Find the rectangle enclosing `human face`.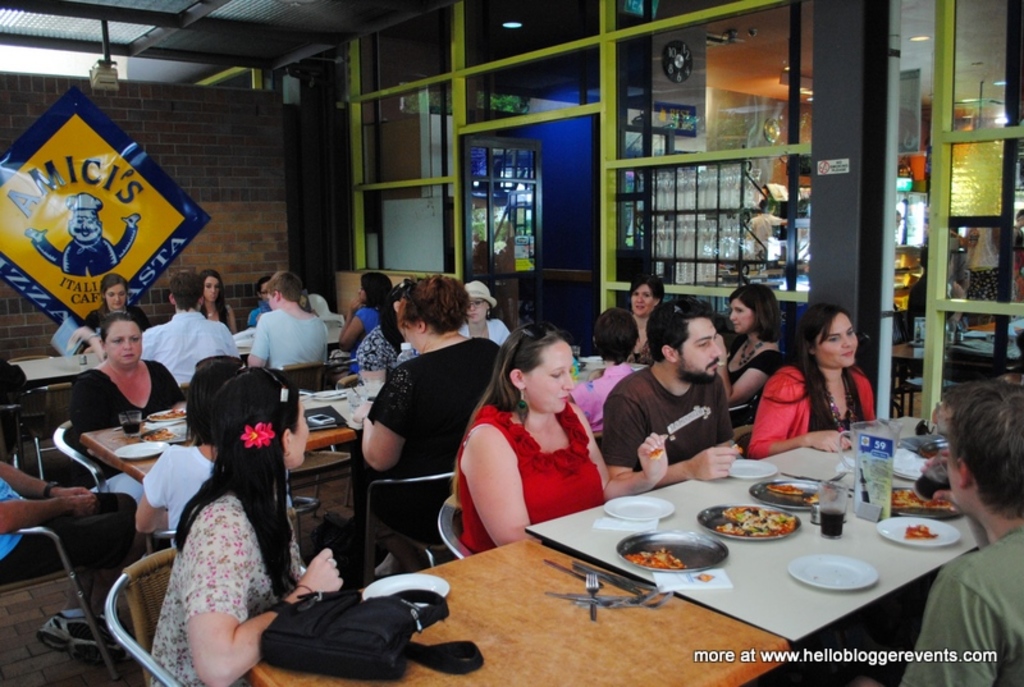
select_region(522, 342, 573, 409).
